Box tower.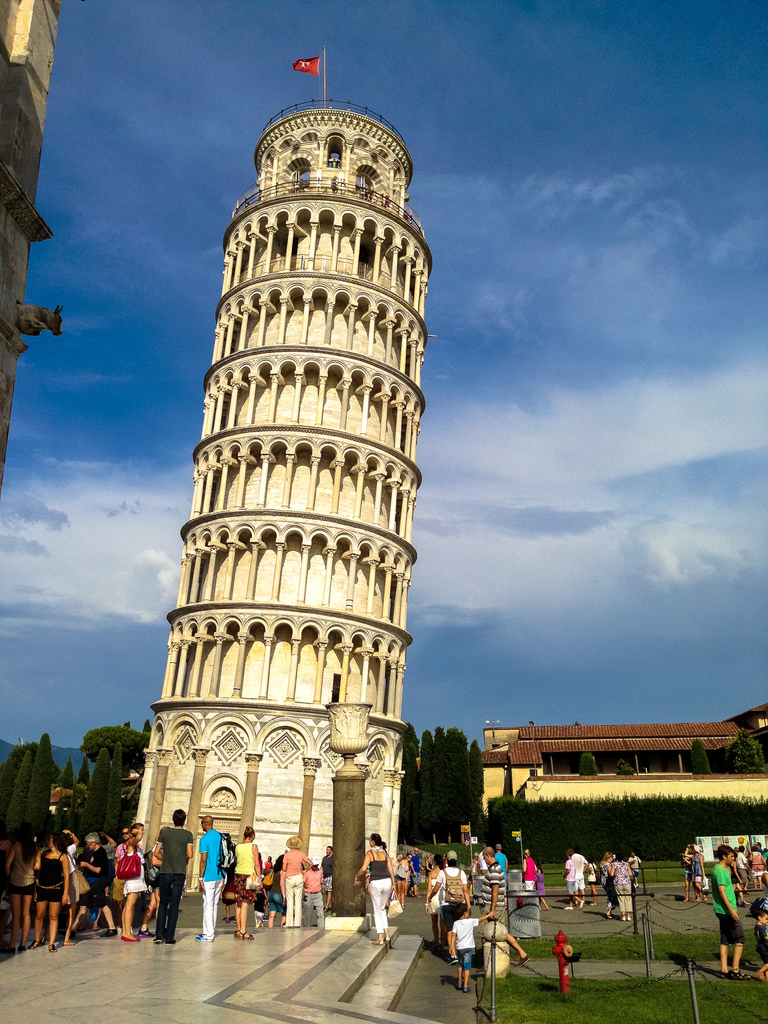
box=[127, 52, 442, 912].
